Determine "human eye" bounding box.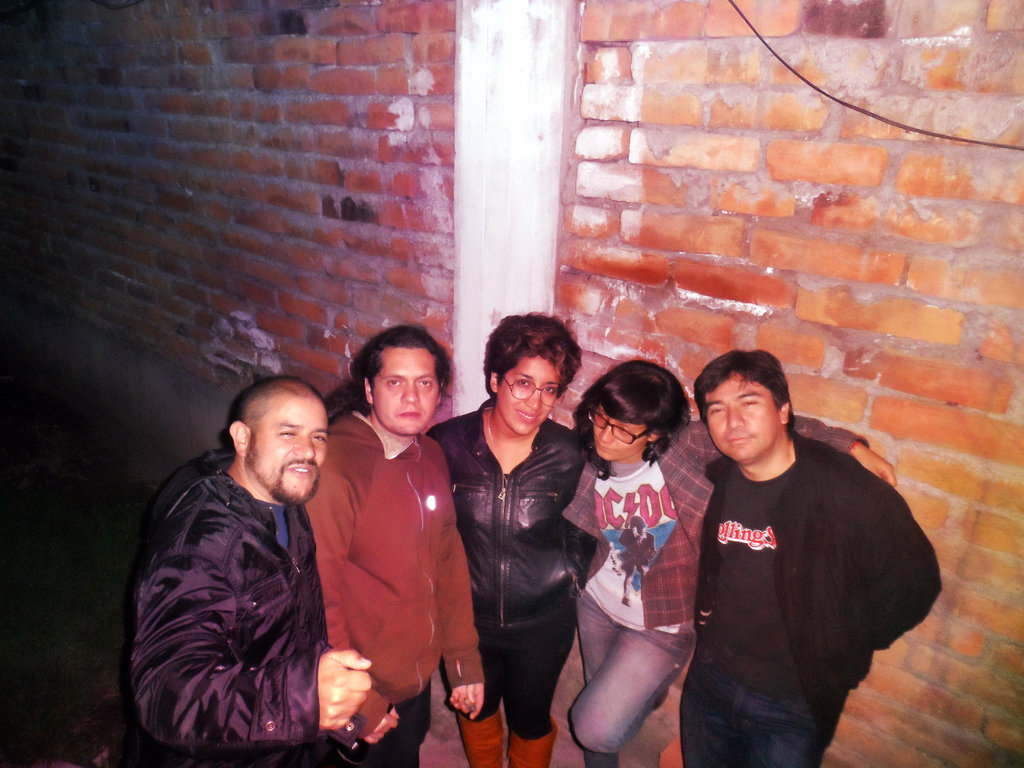
Determined: 740, 397, 759, 407.
